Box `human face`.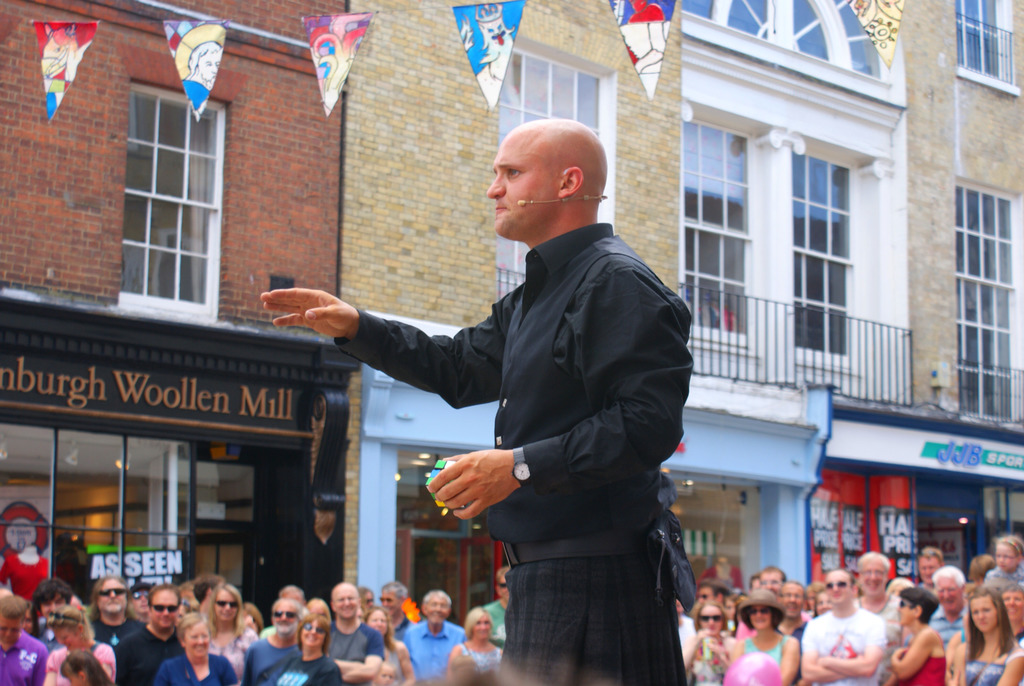
{"x1": 858, "y1": 555, "x2": 884, "y2": 597}.
